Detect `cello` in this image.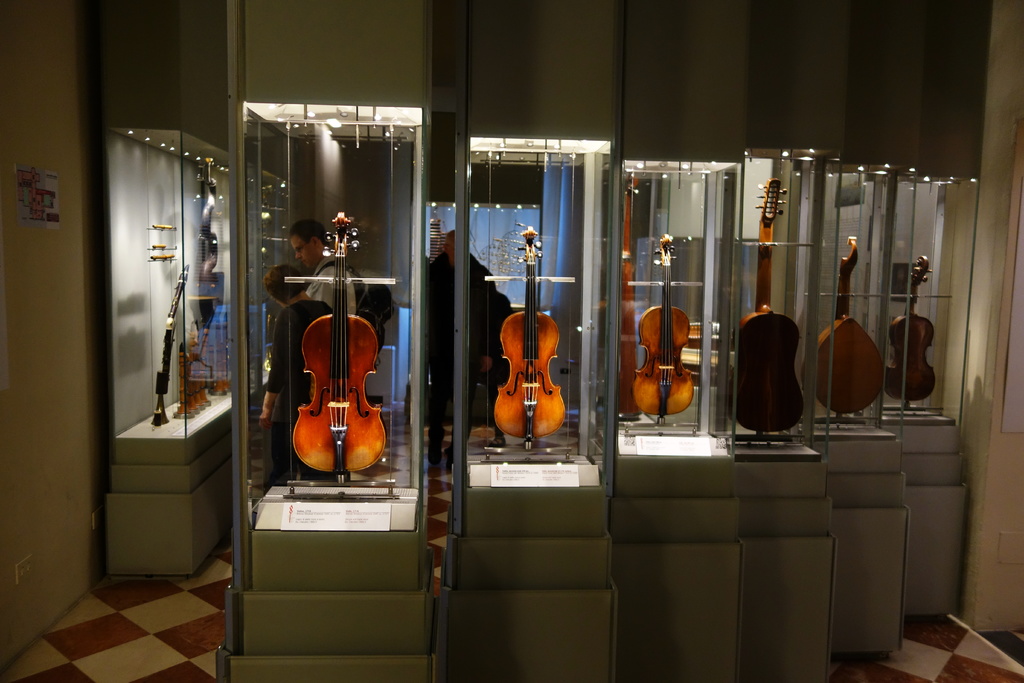
Detection: BBox(291, 213, 388, 483).
